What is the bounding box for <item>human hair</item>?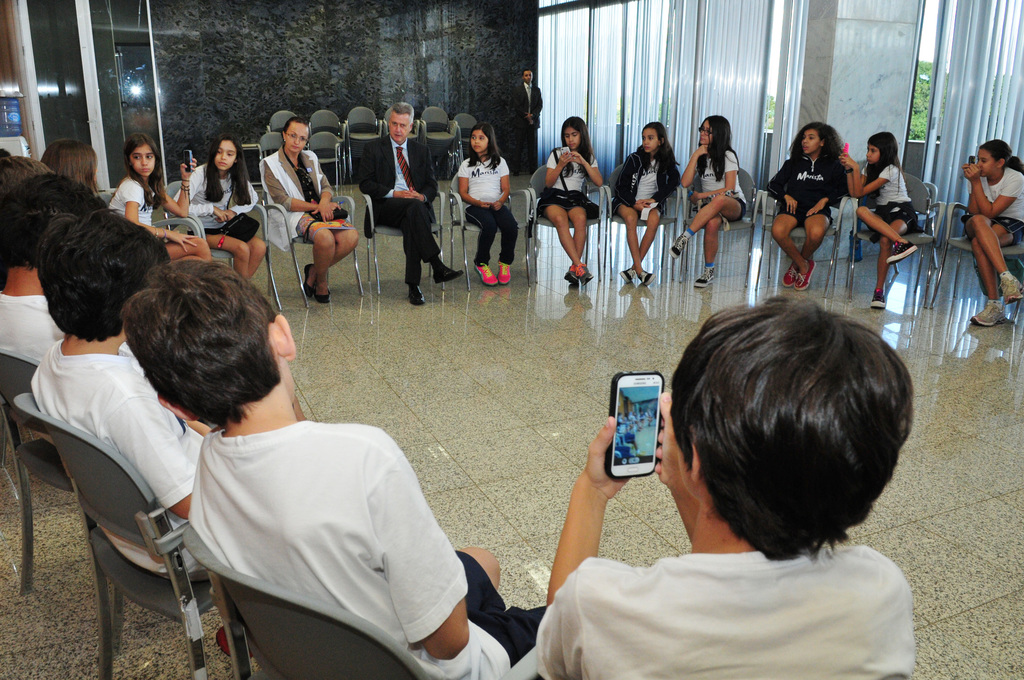
x1=0 y1=156 x2=49 y2=195.
